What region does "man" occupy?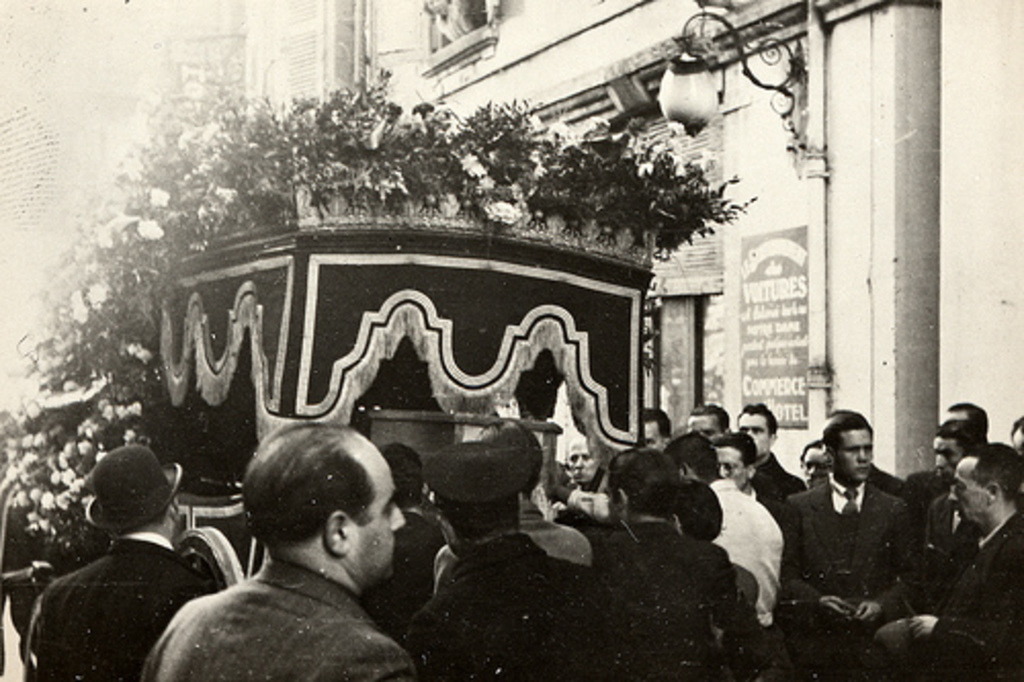
[x1=25, y1=442, x2=201, y2=680].
